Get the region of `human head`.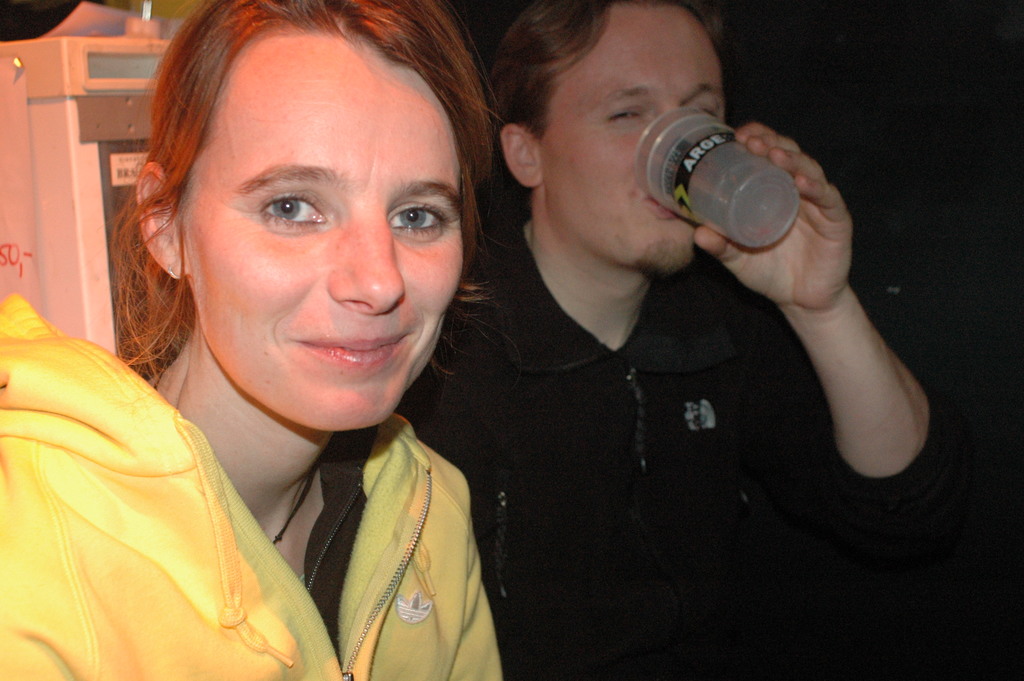
497,0,726,282.
